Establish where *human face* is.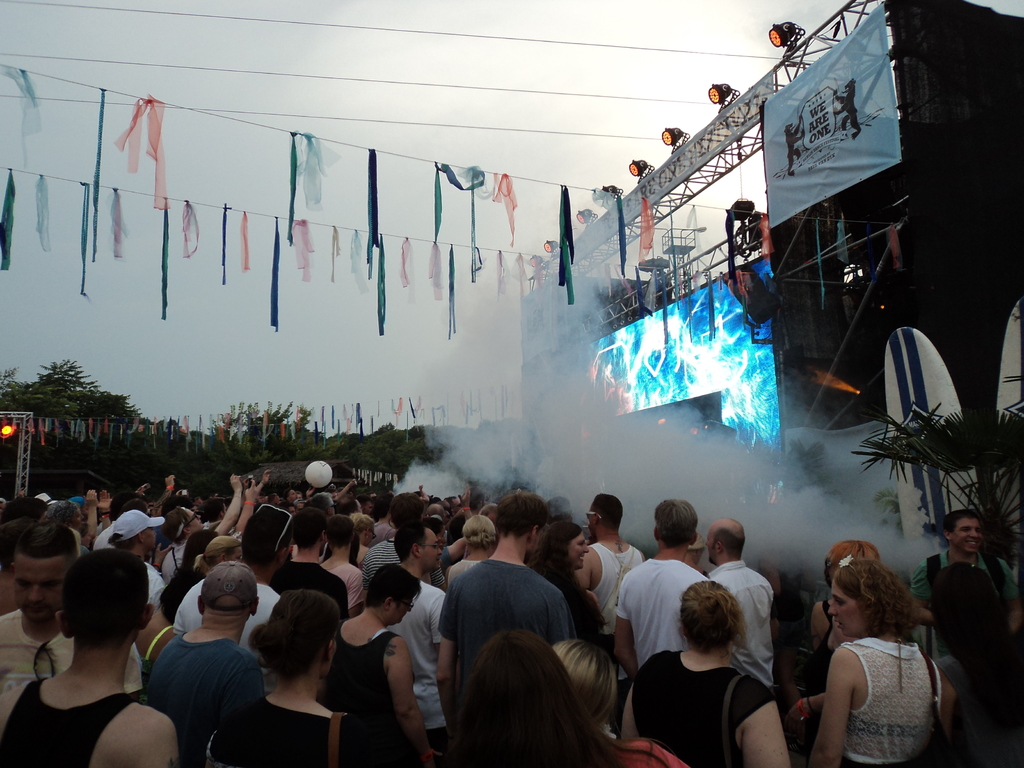
Established at [left=828, top=580, right=861, bottom=637].
